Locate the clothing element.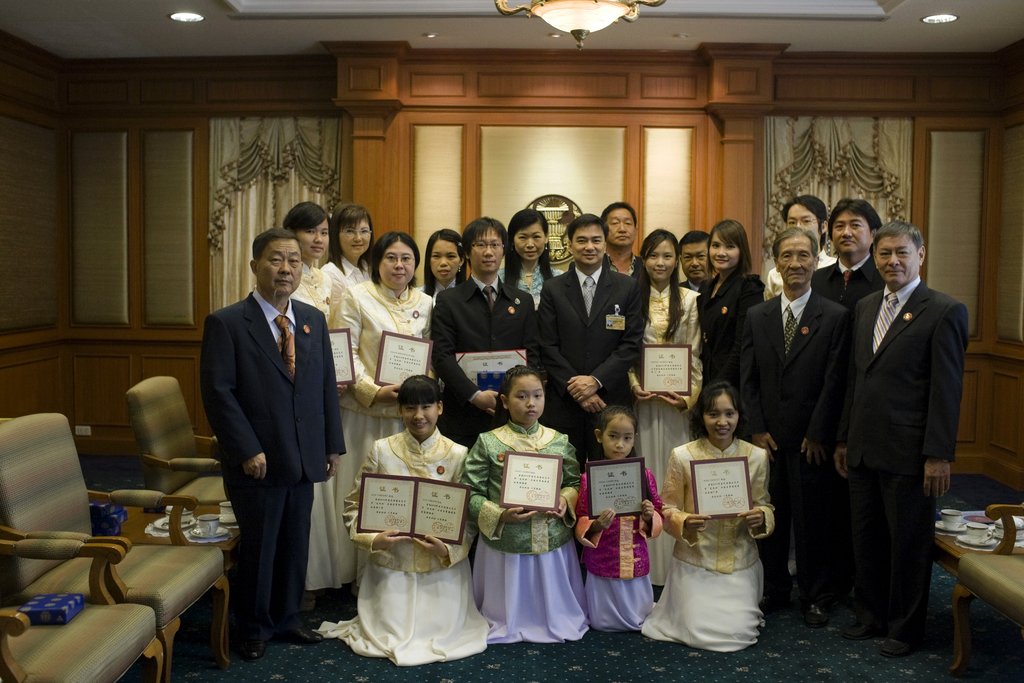
Element bbox: bbox(326, 251, 374, 577).
